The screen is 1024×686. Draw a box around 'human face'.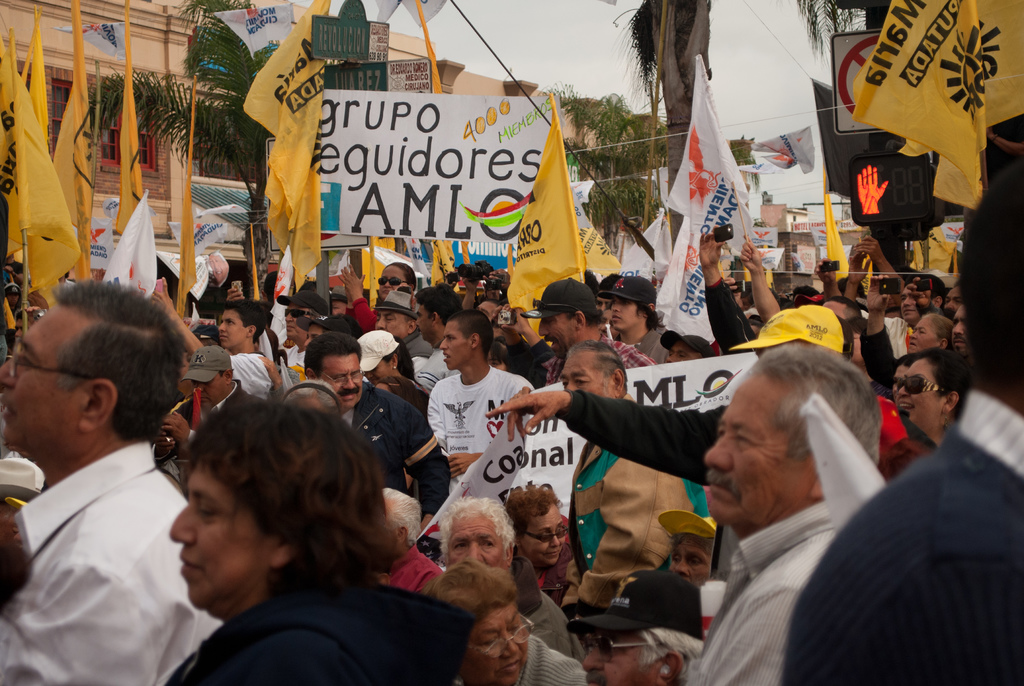
[left=893, top=359, right=908, bottom=400].
